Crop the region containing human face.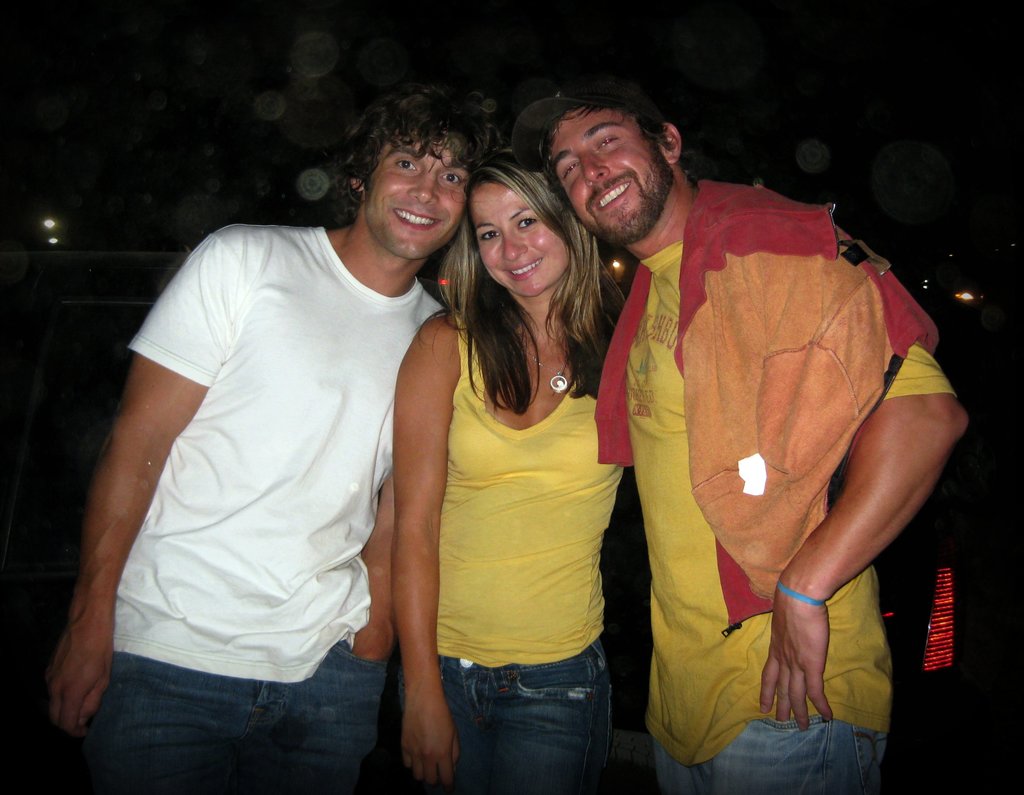
Crop region: Rect(468, 184, 570, 293).
